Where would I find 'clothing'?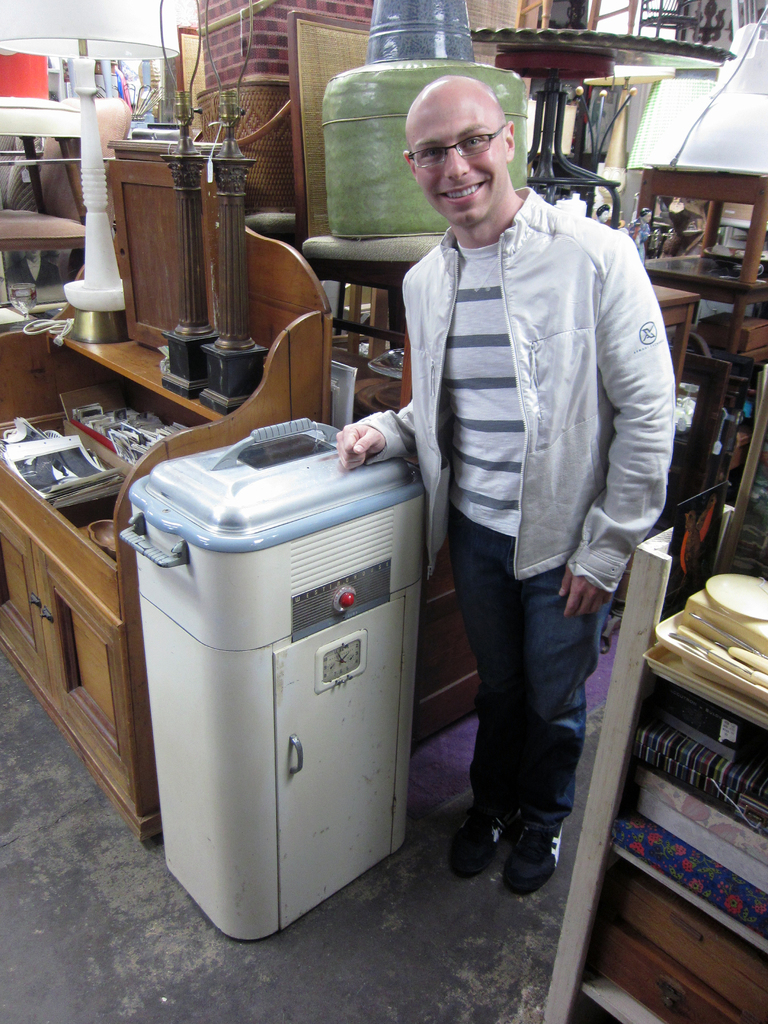
At region(364, 49, 690, 839).
